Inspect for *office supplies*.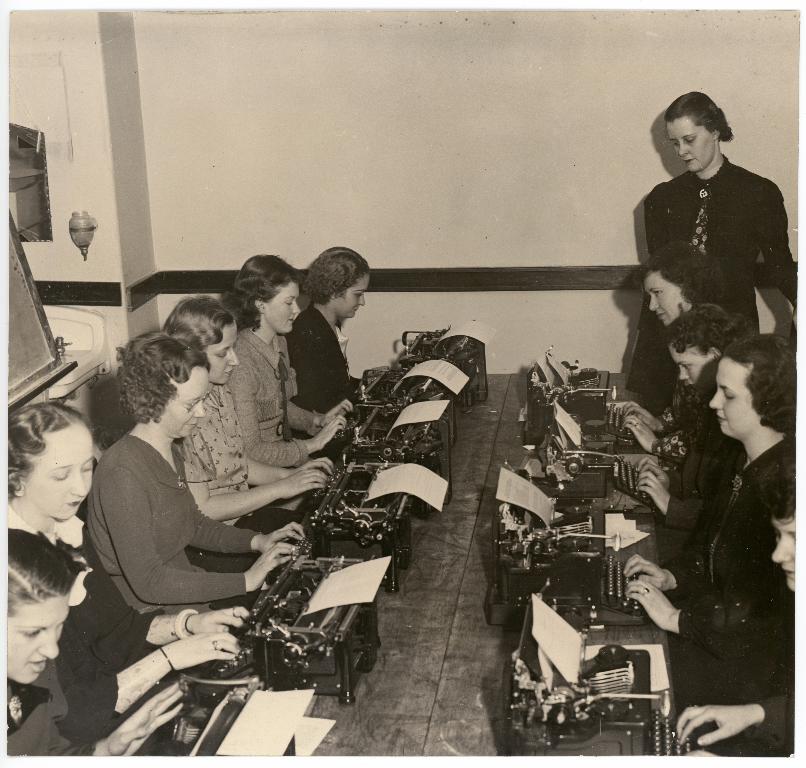
Inspection: detection(548, 398, 650, 458).
